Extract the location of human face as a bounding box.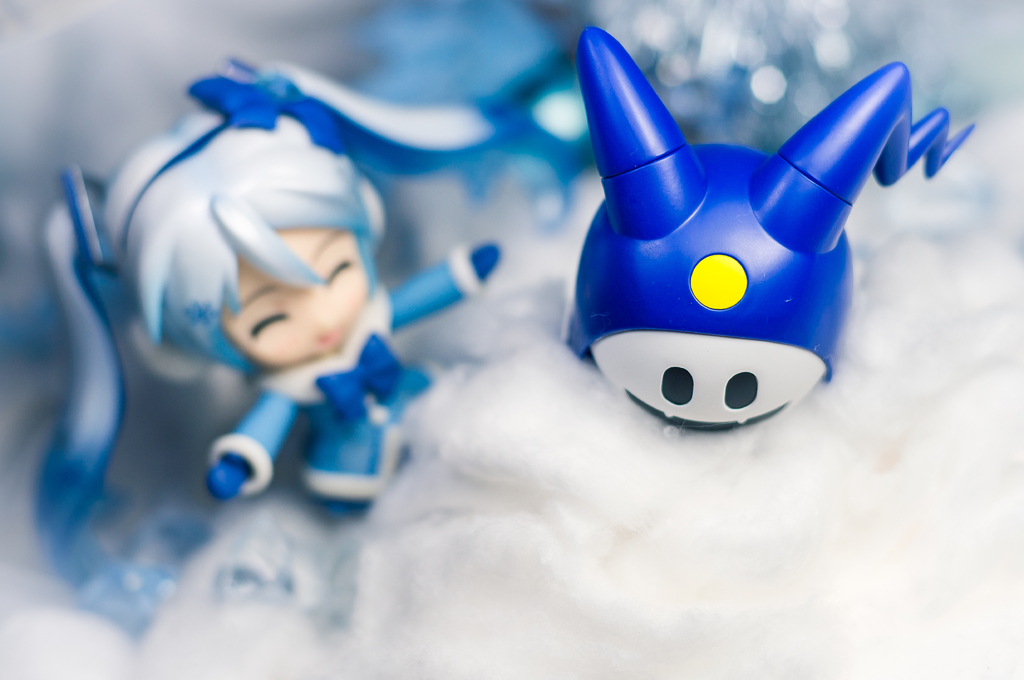
left=222, top=231, right=371, bottom=367.
